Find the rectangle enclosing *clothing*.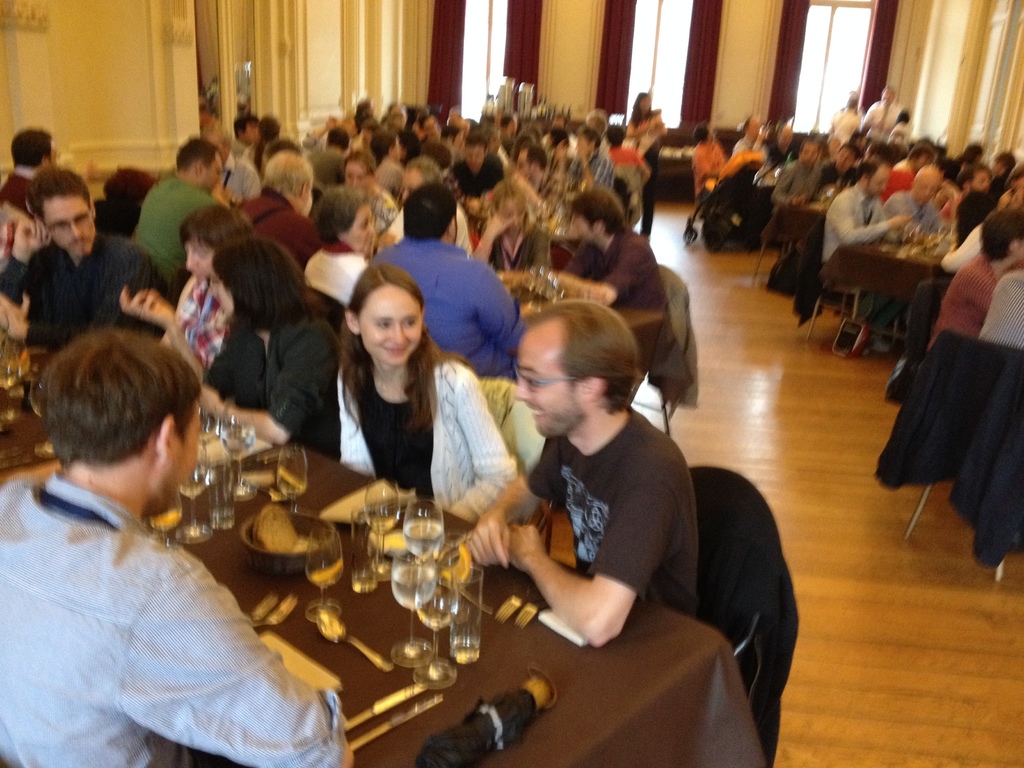
box(132, 183, 212, 274).
